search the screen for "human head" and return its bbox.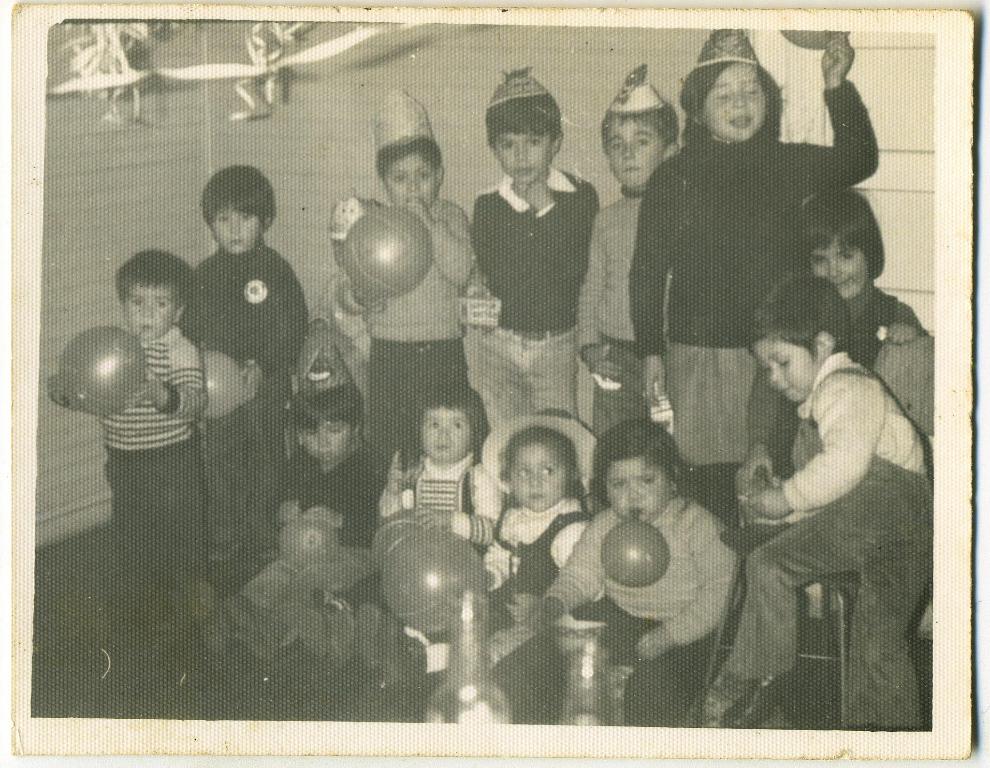
Found: bbox=[593, 417, 688, 528].
